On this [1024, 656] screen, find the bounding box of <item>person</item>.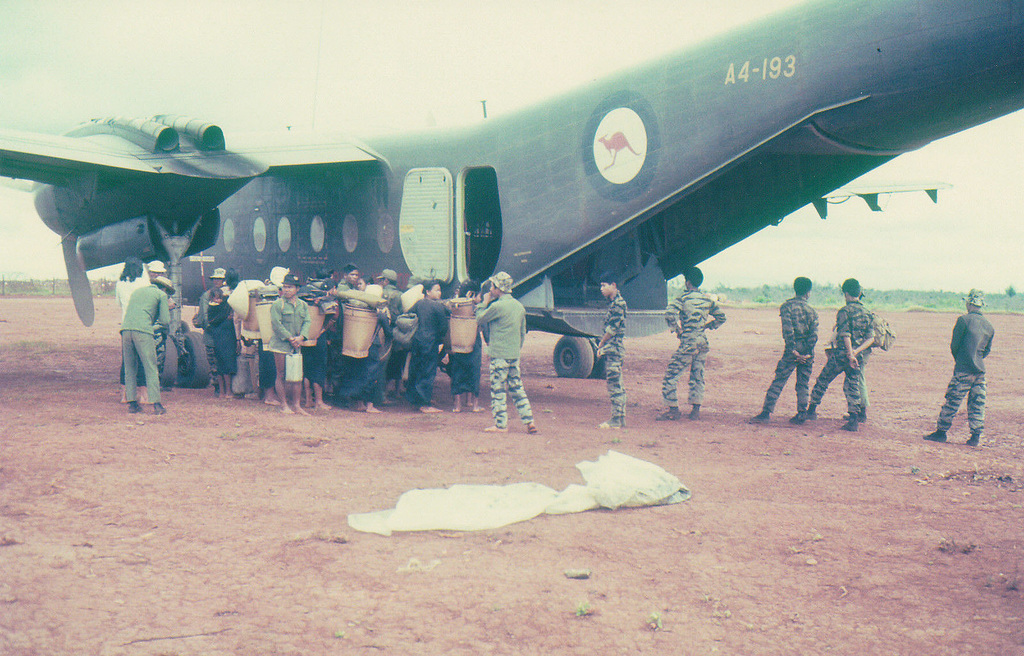
Bounding box: (653, 264, 725, 423).
